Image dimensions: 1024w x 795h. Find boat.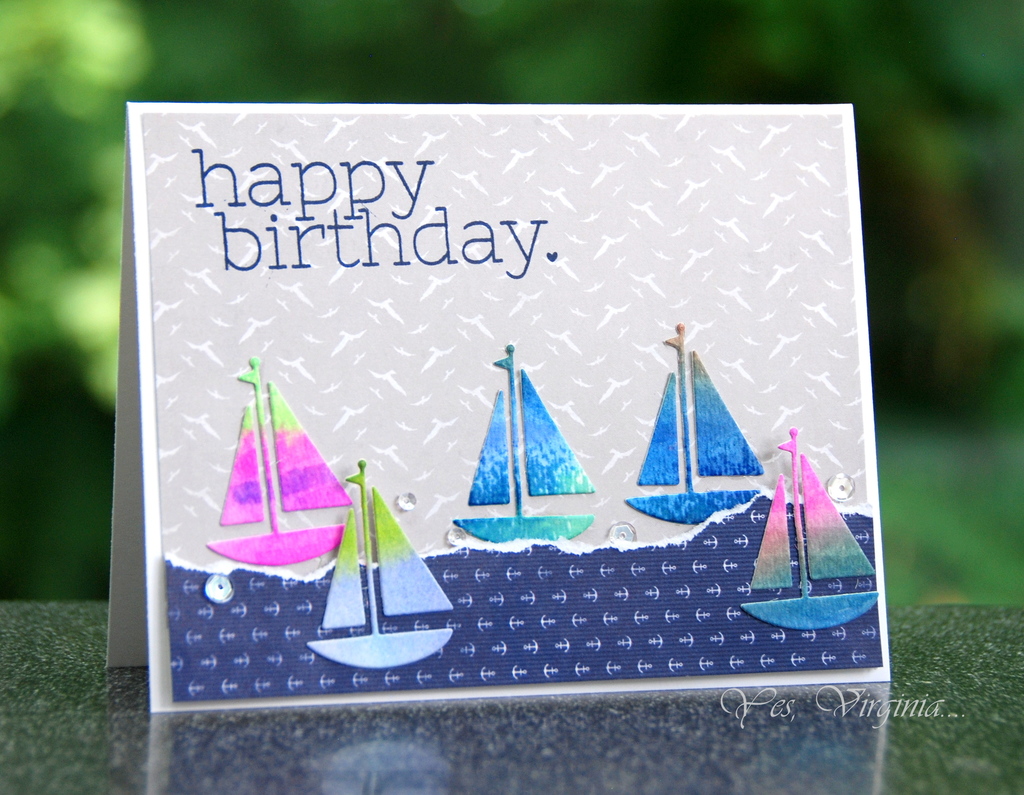
rect(306, 458, 452, 681).
